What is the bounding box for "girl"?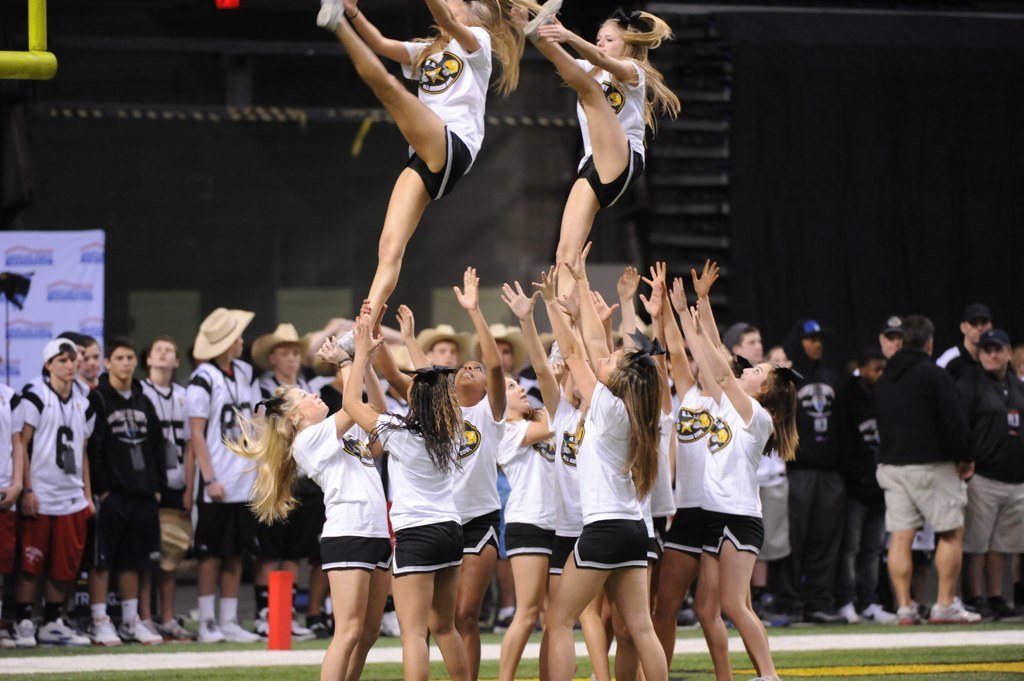
l=500, t=262, r=602, b=674.
